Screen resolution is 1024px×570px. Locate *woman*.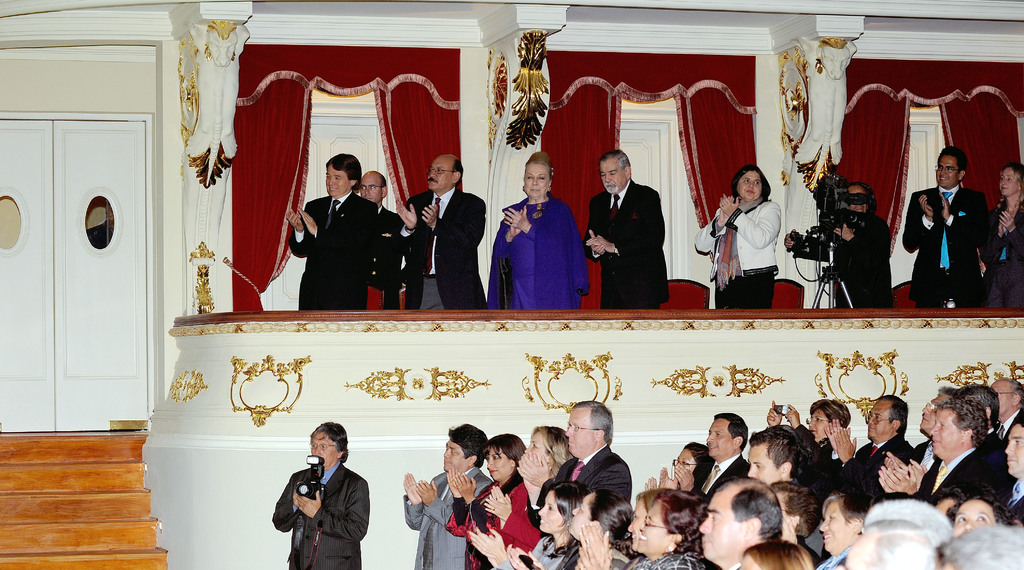
[483,425,565,550].
